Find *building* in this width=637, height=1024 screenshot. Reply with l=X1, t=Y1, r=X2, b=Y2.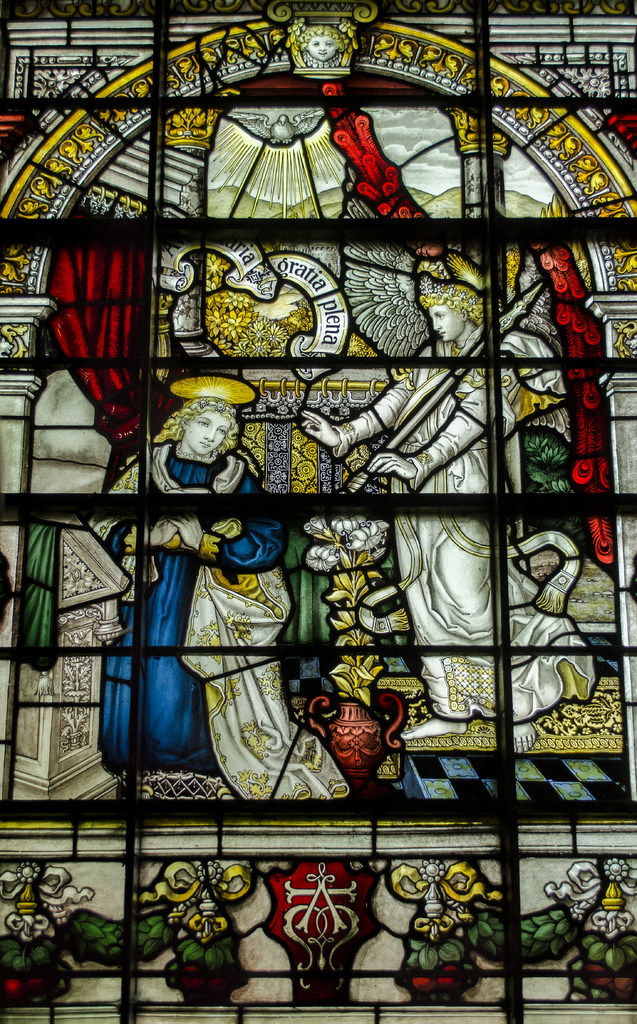
l=0, t=1, r=636, b=1023.
